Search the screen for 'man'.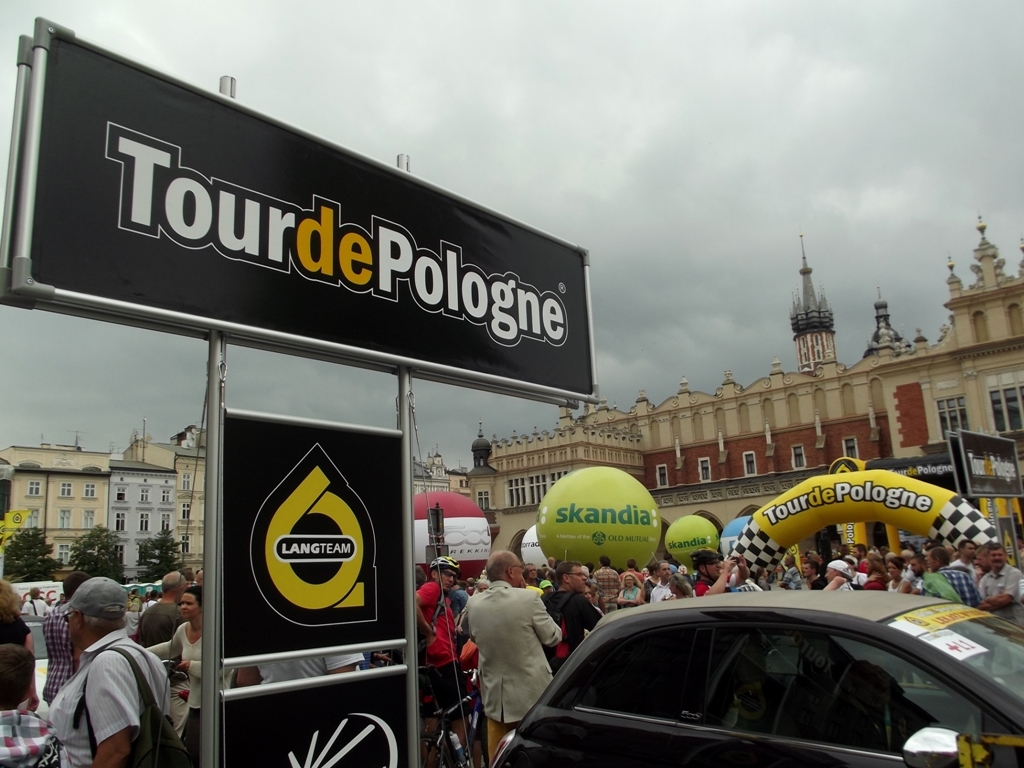
Found at (954,539,980,574).
